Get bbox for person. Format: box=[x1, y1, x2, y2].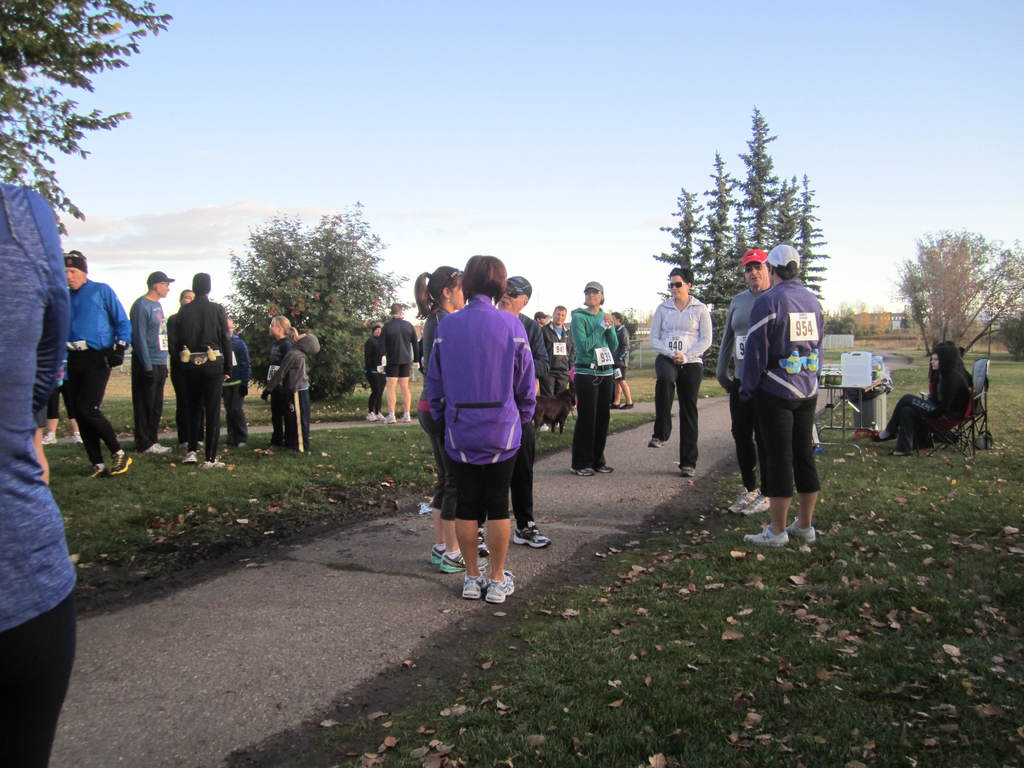
box=[938, 333, 984, 402].
